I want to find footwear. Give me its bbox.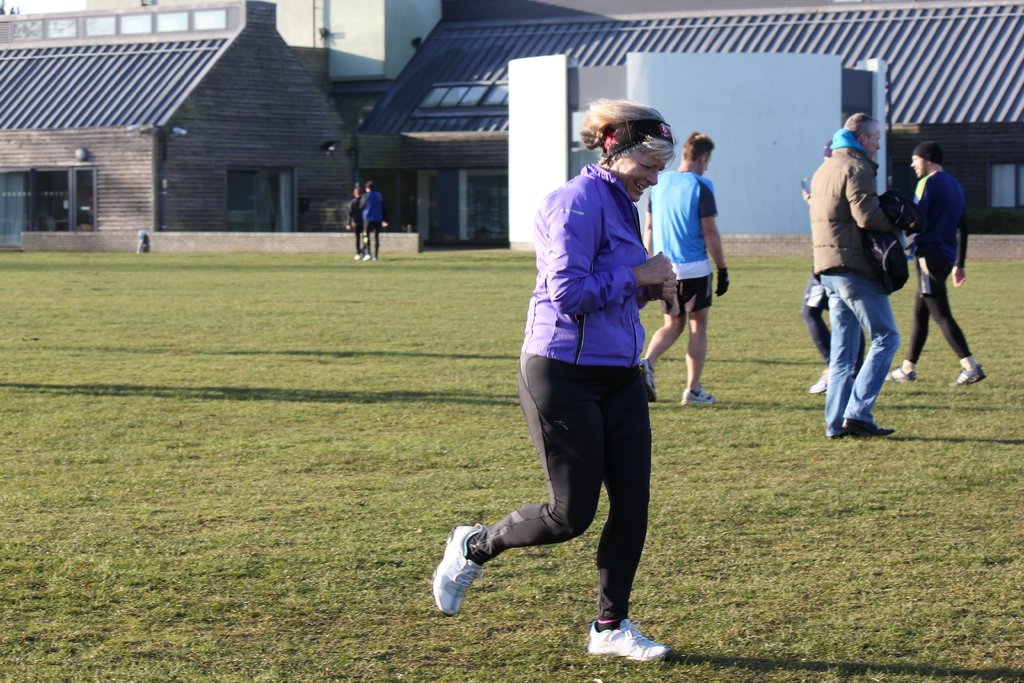
(x1=644, y1=362, x2=661, y2=397).
